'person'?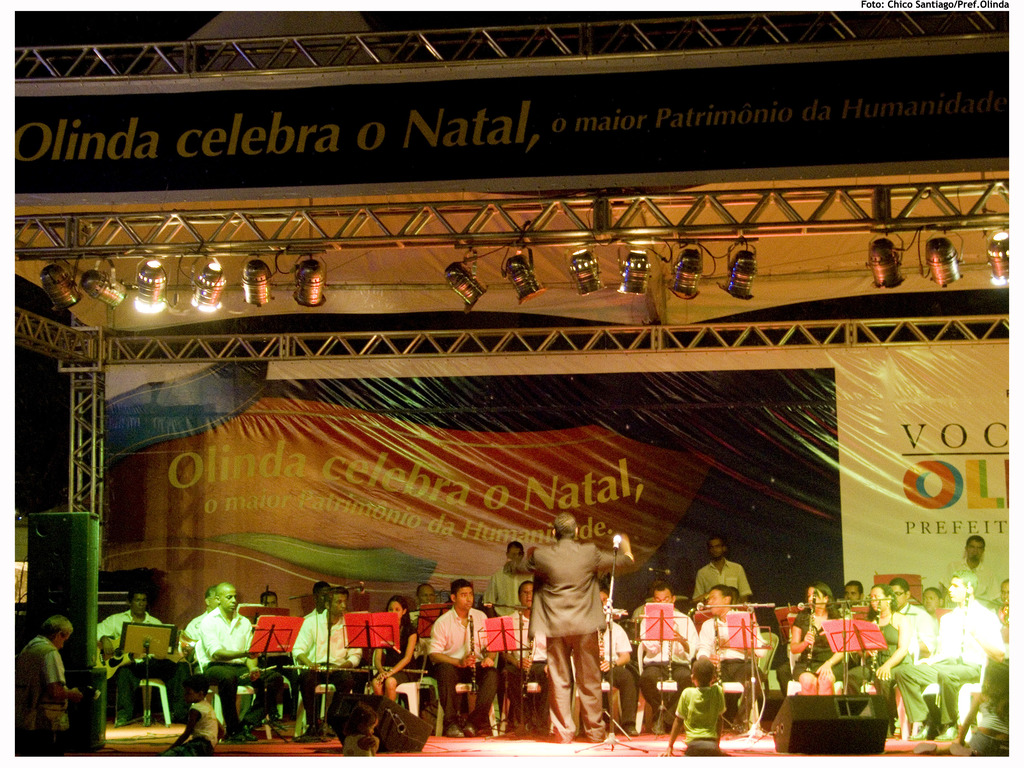
left=843, top=579, right=866, bottom=616
